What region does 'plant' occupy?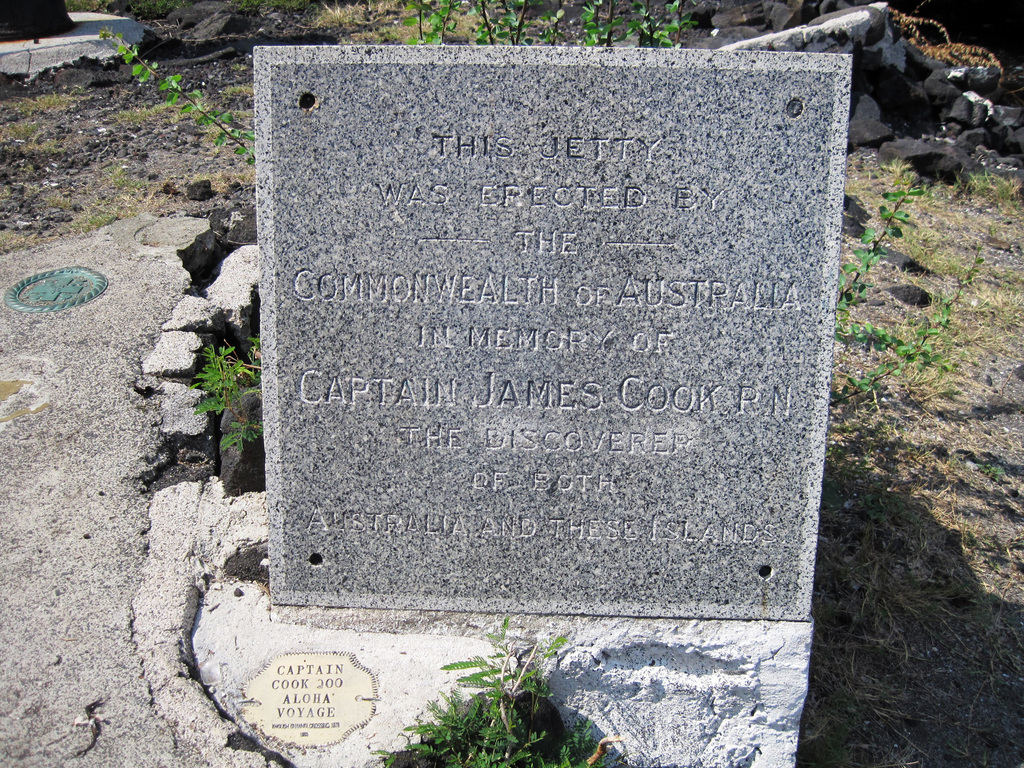
(x1=186, y1=328, x2=253, y2=457).
